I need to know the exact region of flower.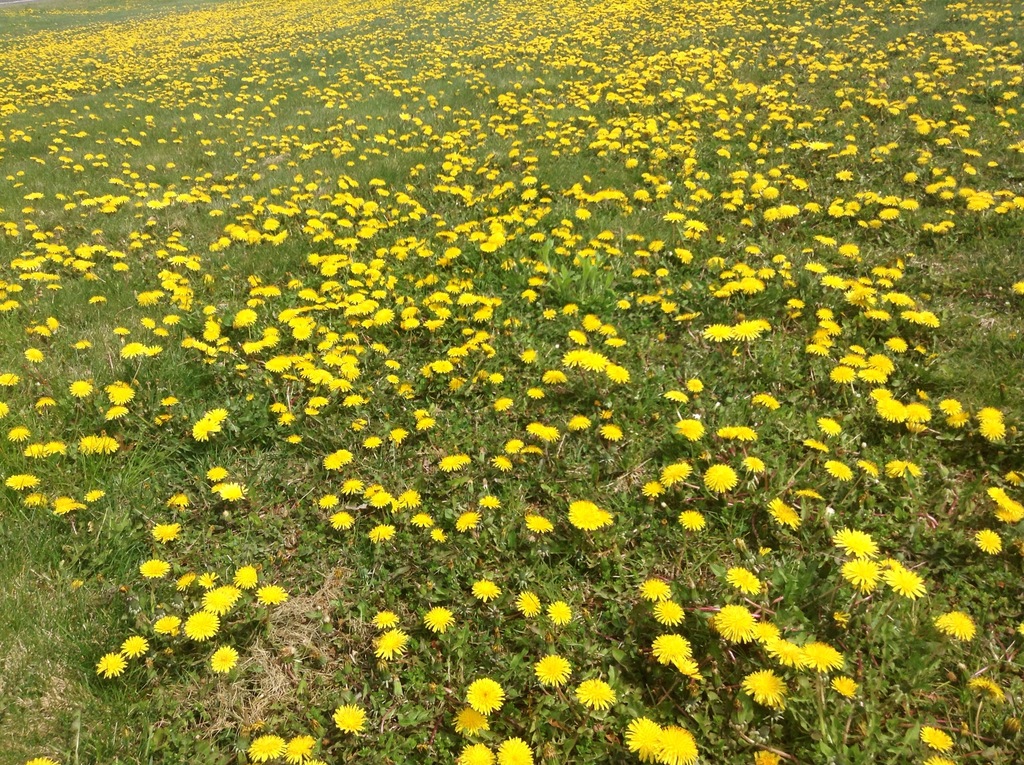
Region: (833, 527, 882, 561).
